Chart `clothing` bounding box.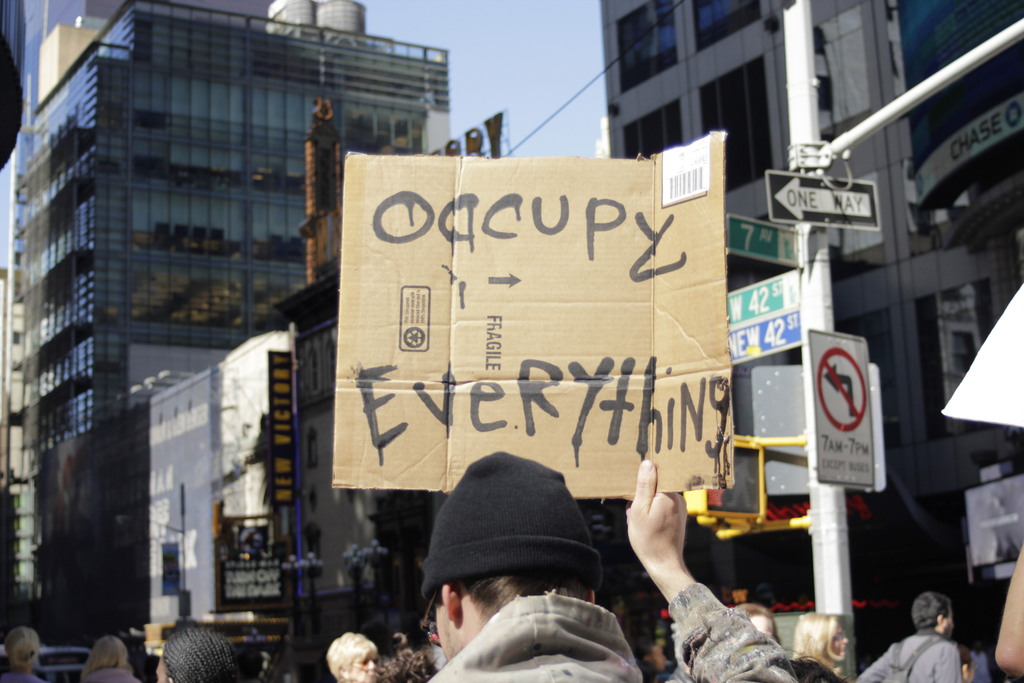
Charted: bbox=(428, 584, 642, 682).
